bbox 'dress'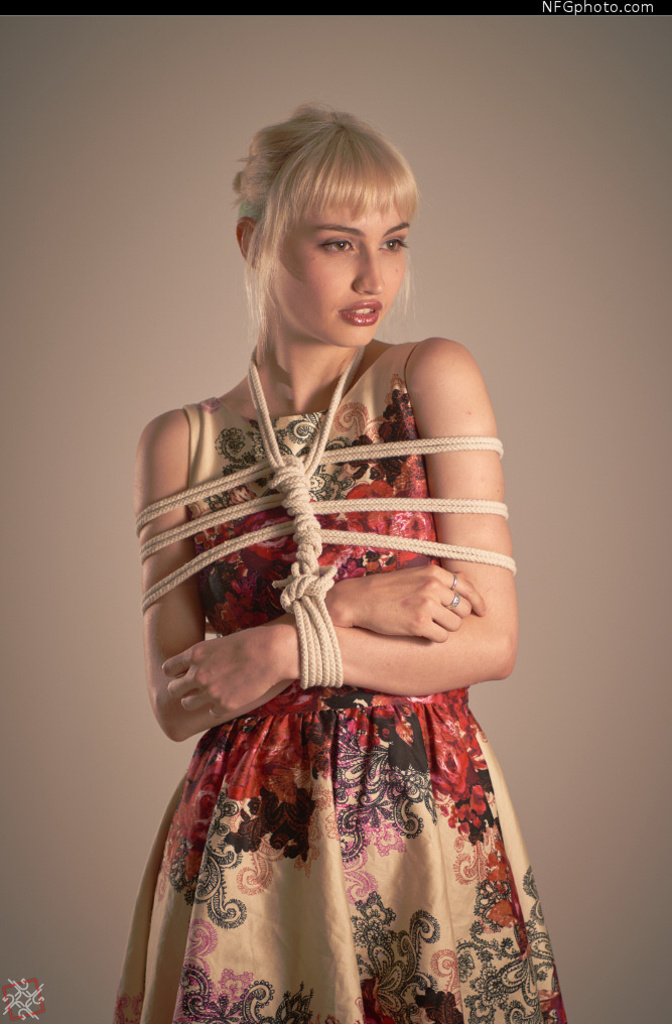
(left=112, top=388, right=568, bottom=1023)
